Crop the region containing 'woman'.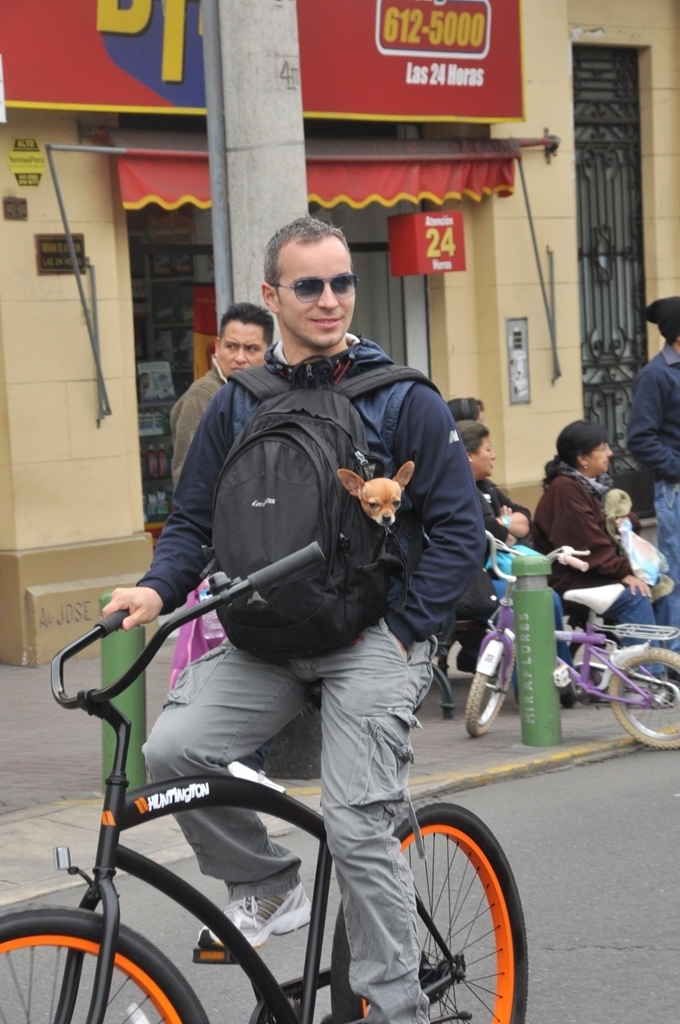
Crop region: (532,421,679,704).
